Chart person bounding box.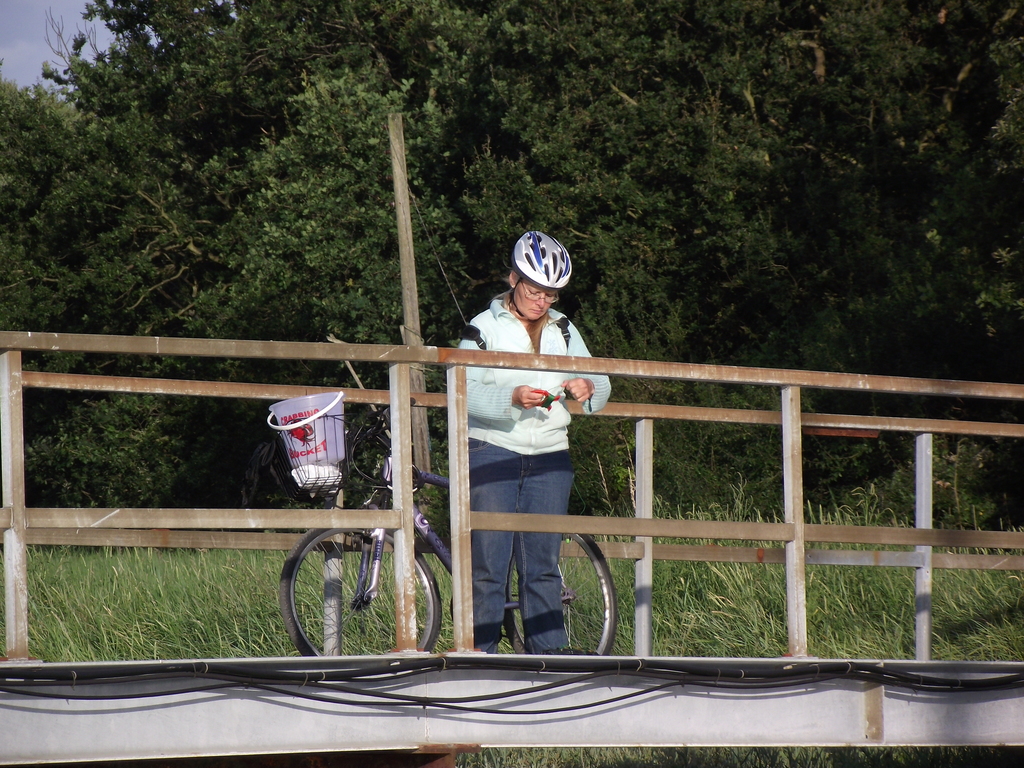
Charted: [left=460, top=228, right=600, bottom=669].
